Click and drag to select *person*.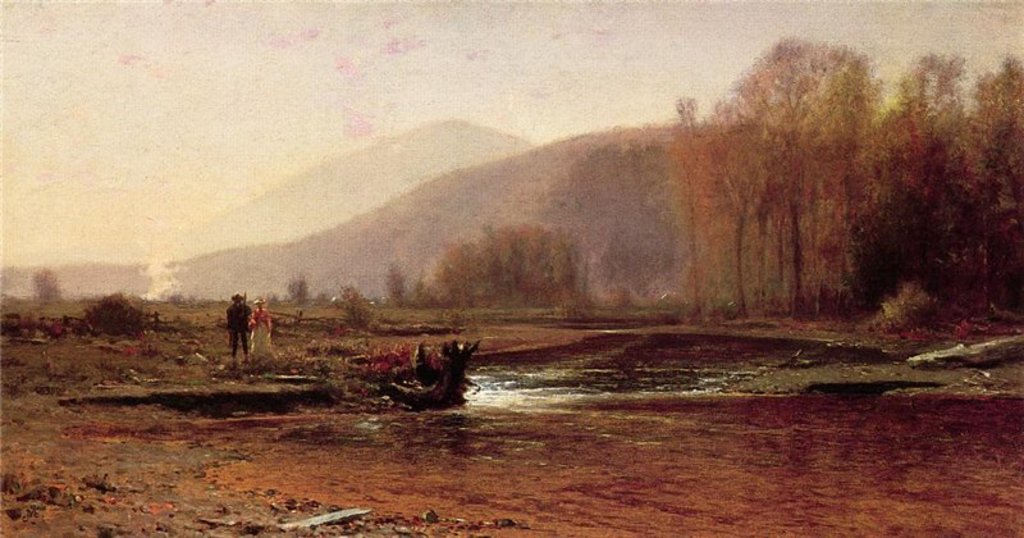
Selection: (247,297,269,359).
